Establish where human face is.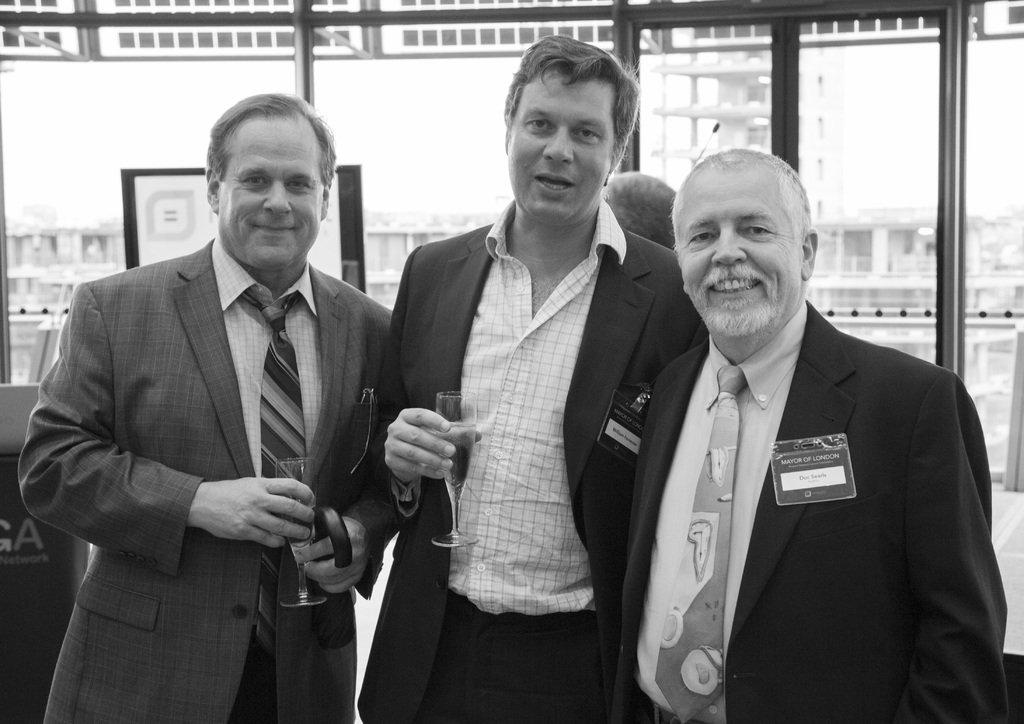
Established at [left=217, top=118, right=328, bottom=277].
